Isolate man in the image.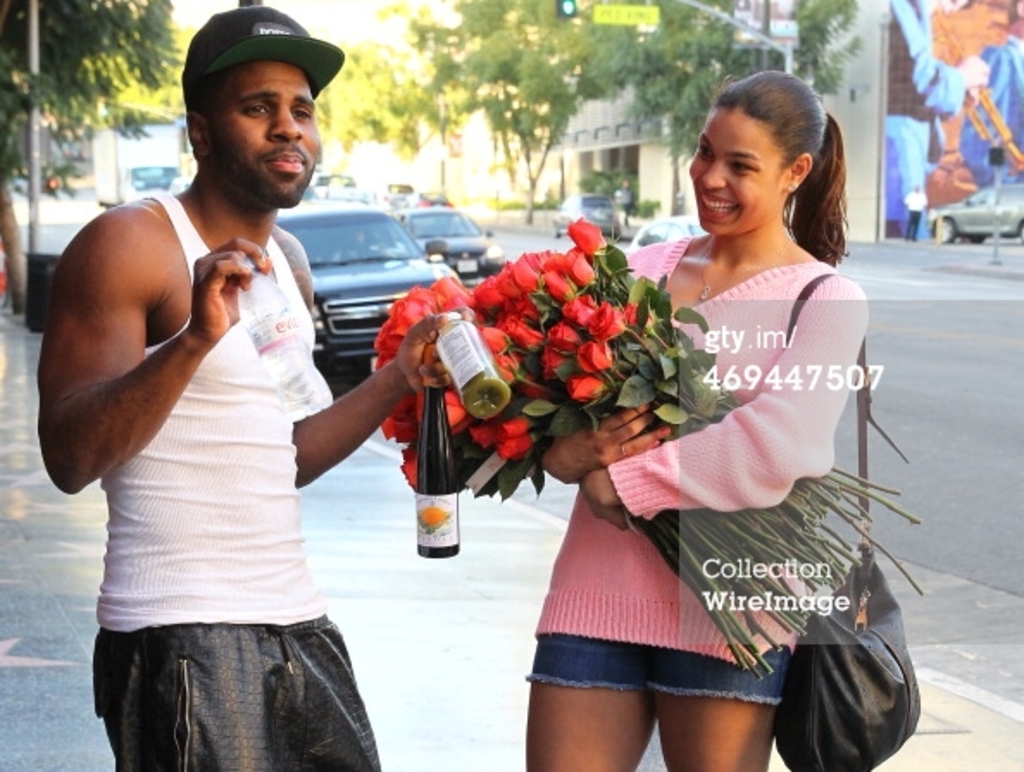
Isolated region: box(900, 181, 929, 248).
